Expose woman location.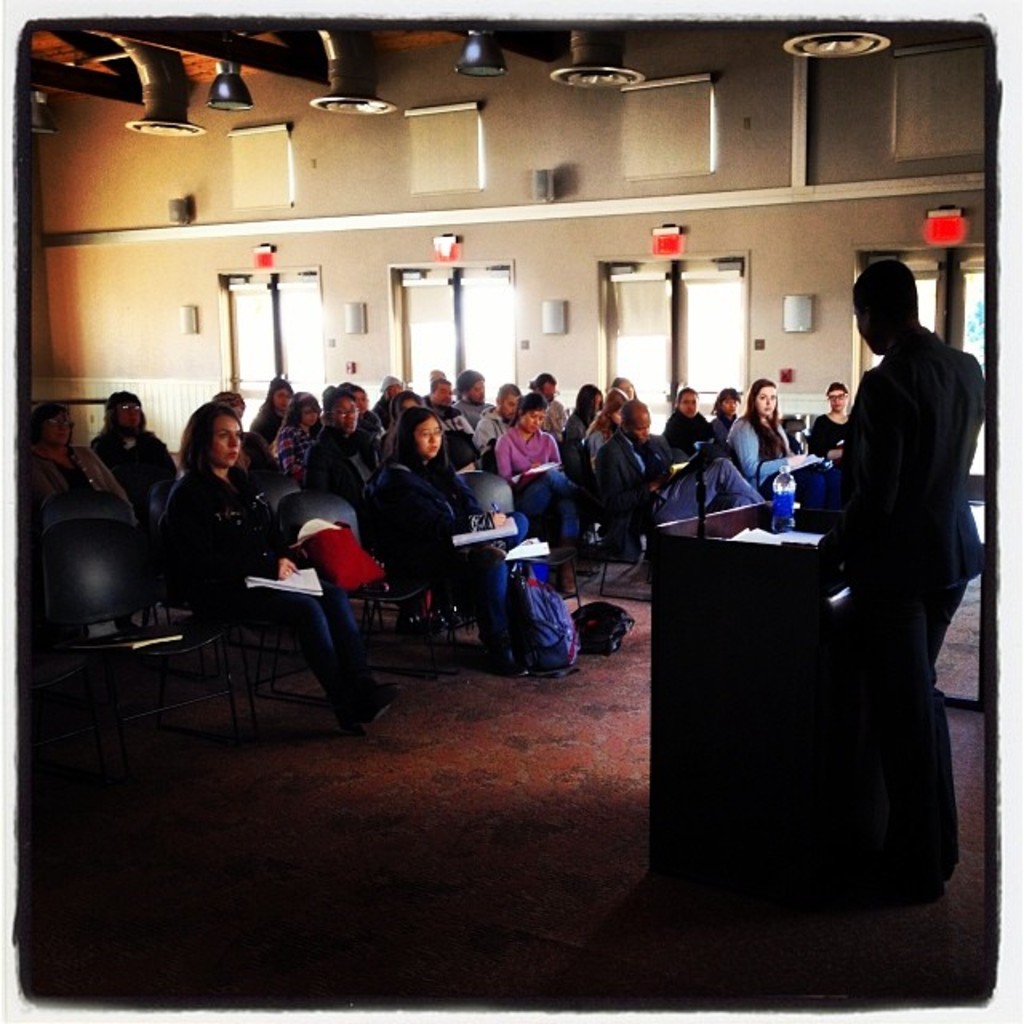
Exposed at region(370, 405, 514, 653).
